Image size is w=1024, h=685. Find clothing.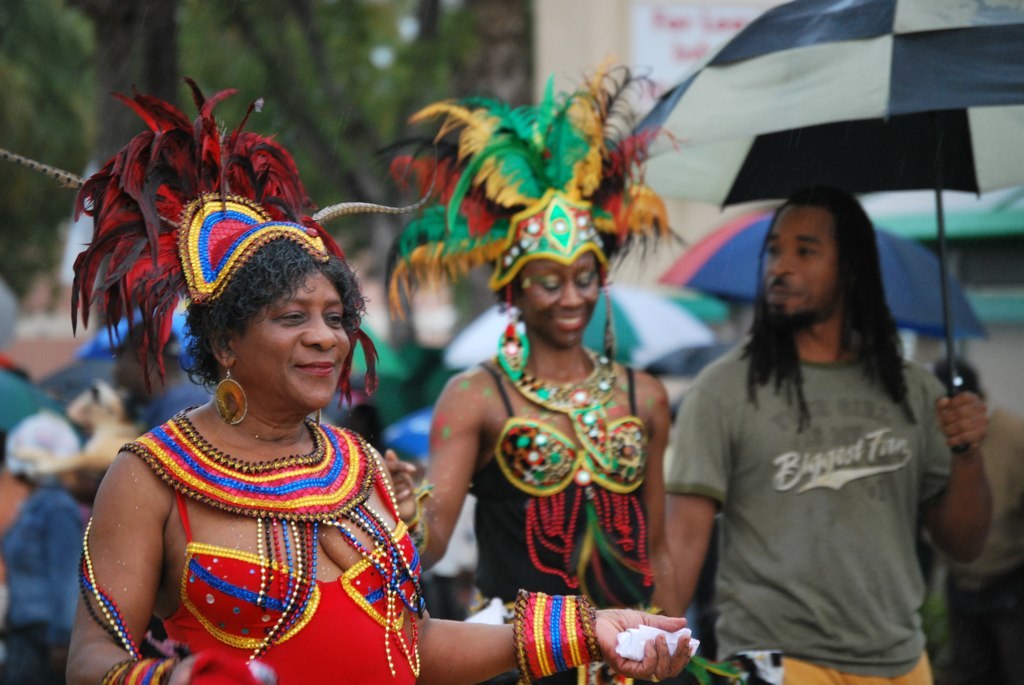
<region>0, 475, 84, 684</region>.
